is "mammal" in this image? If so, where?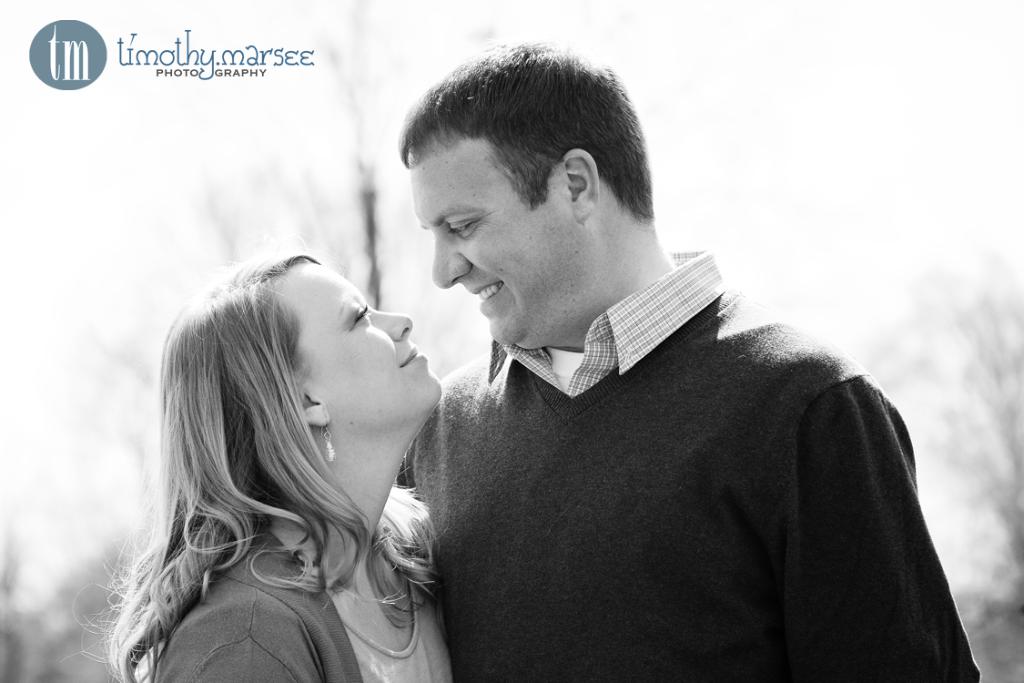
Yes, at rect(394, 33, 985, 682).
